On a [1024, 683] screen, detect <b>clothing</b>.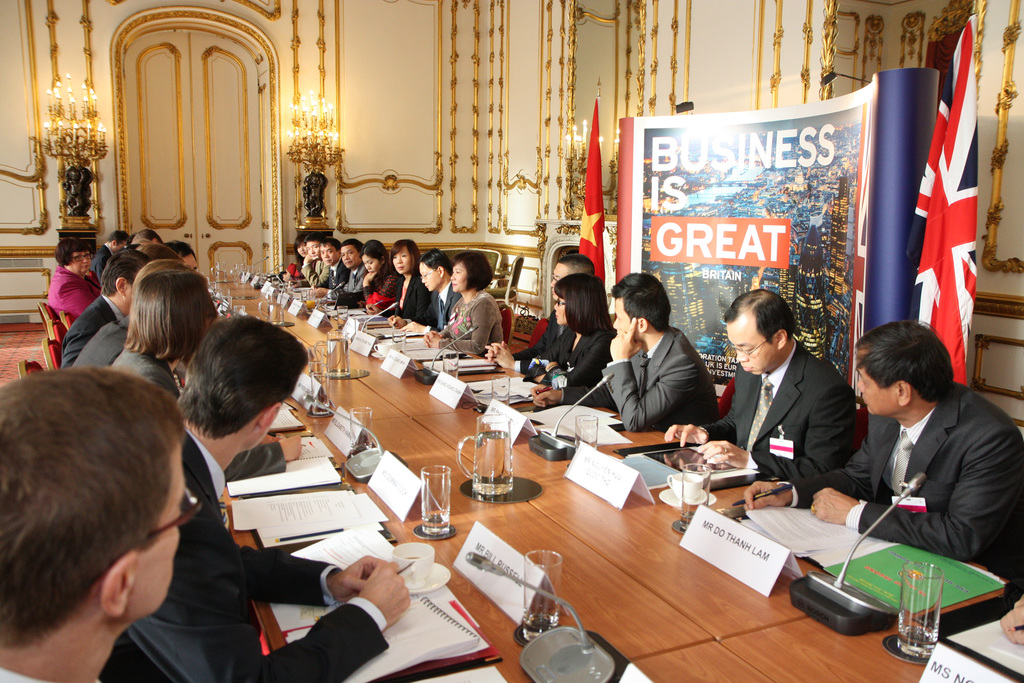
{"left": 106, "top": 425, "right": 382, "bottom": 682}.
